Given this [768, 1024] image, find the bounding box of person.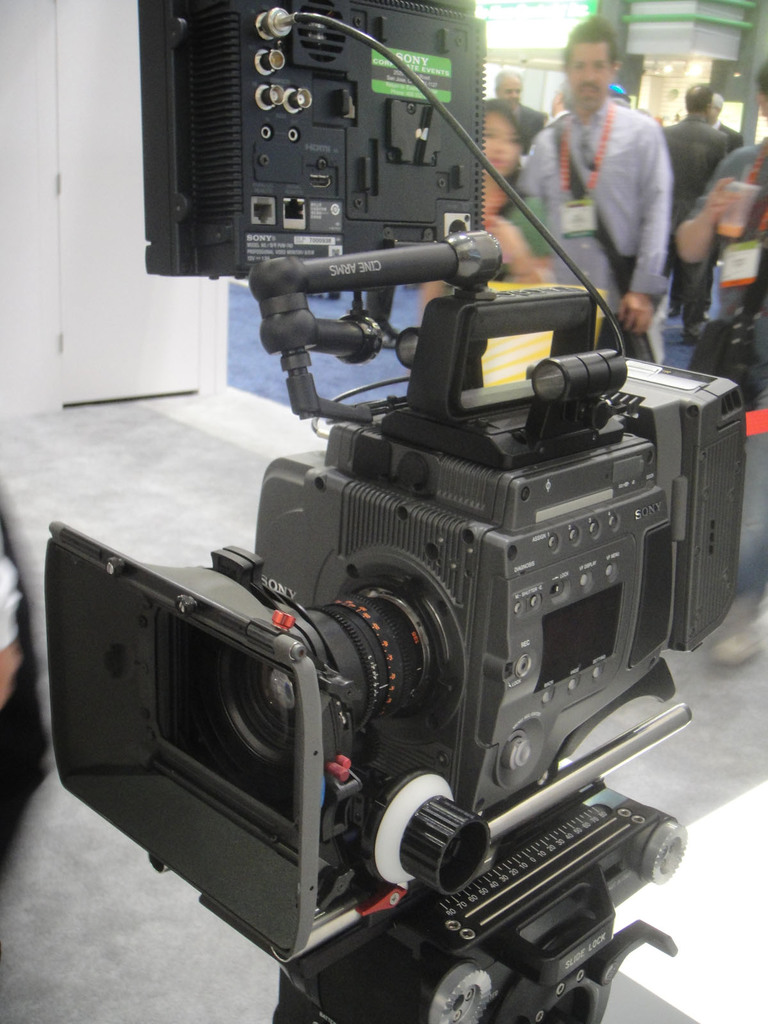
502 56 682 269.
